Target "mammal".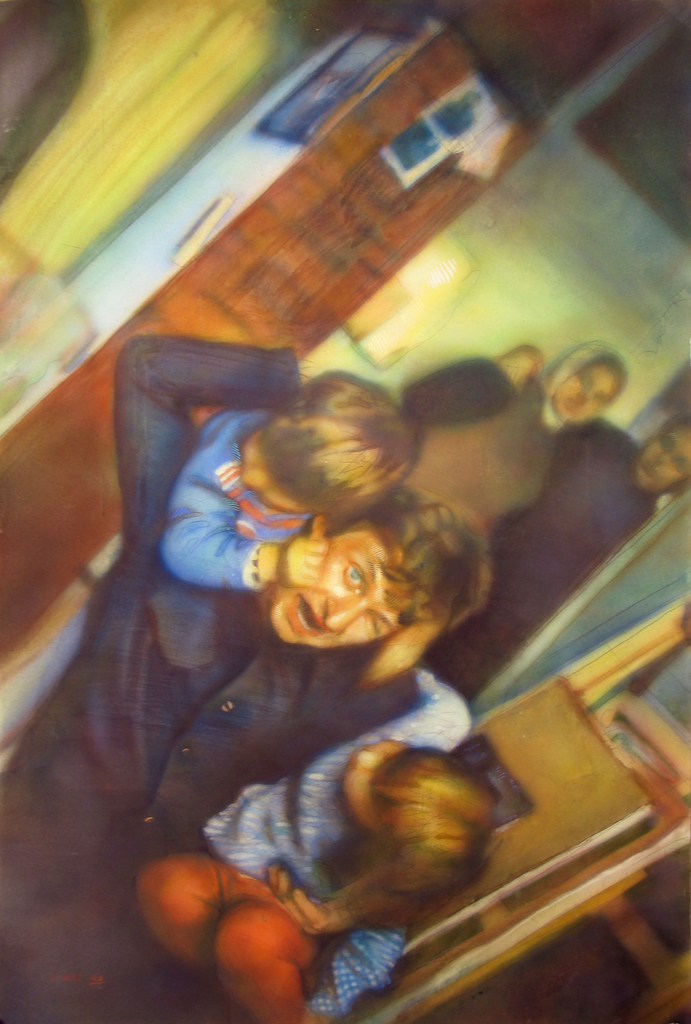
Target region: locate(133, 665, 497, 1022).
